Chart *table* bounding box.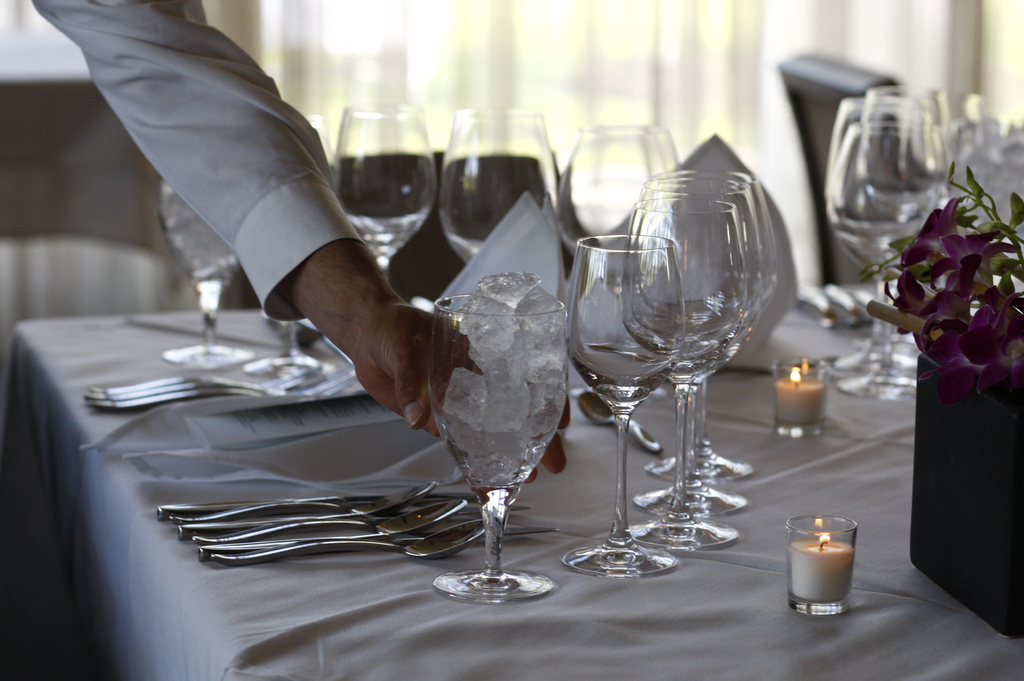
Charted: 51,218,990,664.
